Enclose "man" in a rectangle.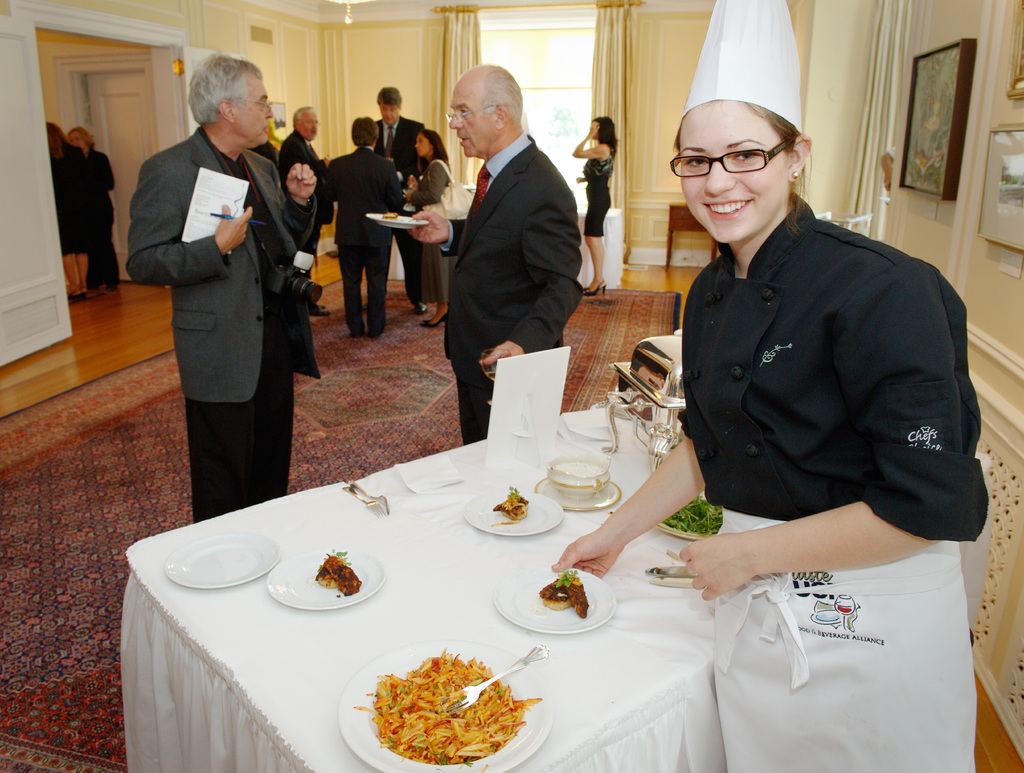
Rect(127, 50, 317, 523).
